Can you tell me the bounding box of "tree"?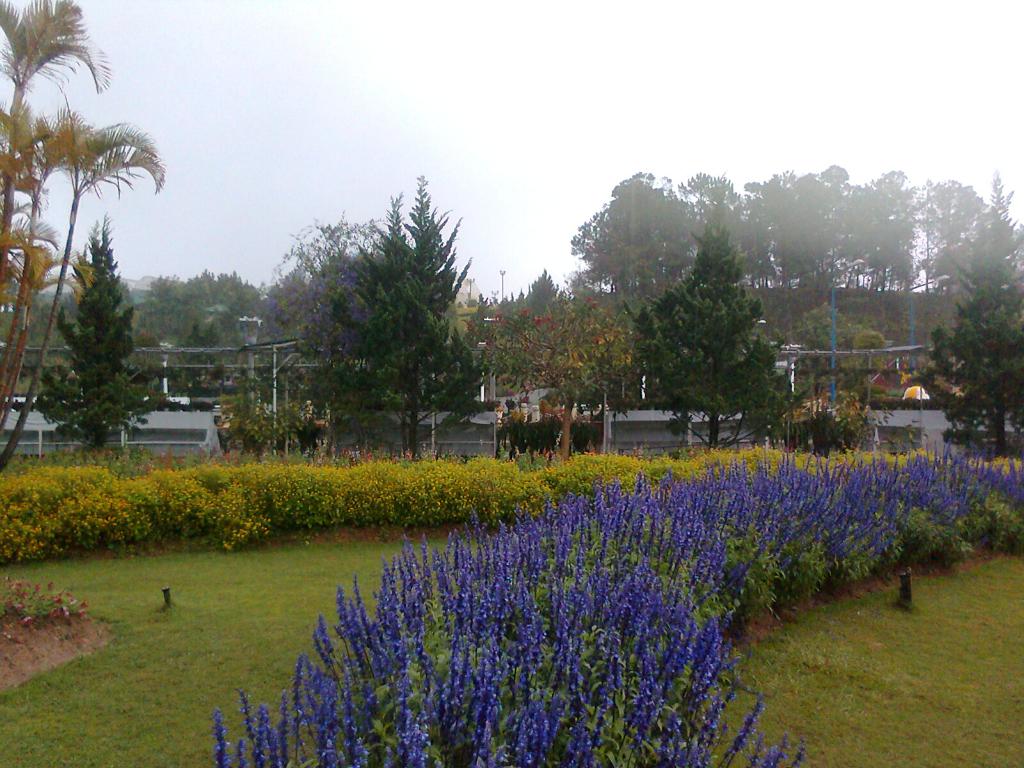
box=[788, 300, 858, 401].
